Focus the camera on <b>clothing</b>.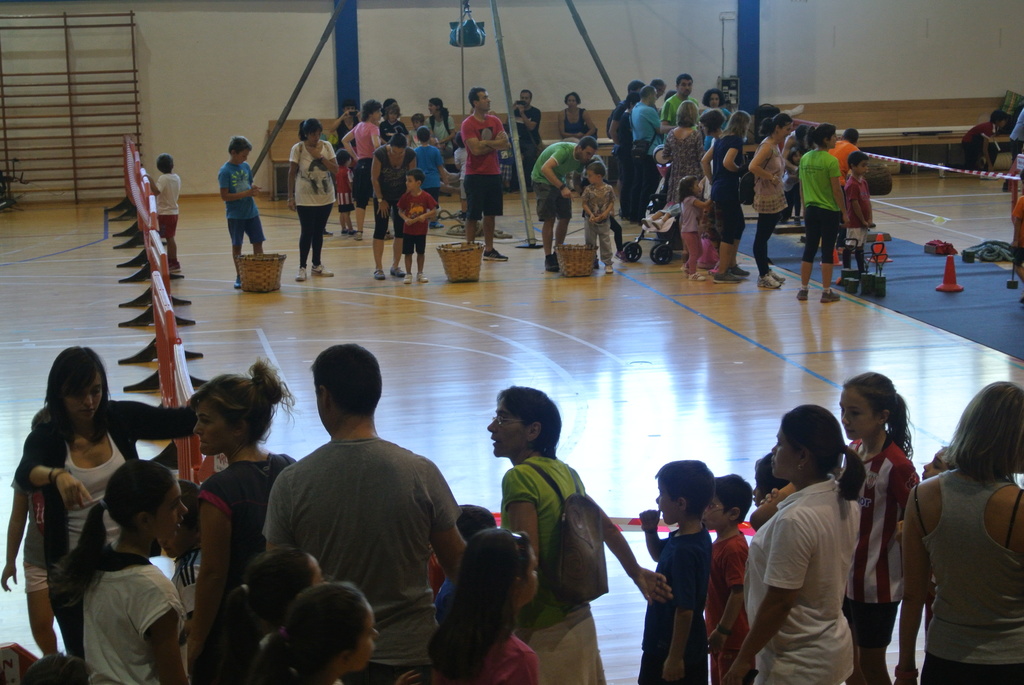
Focus region: detection(748, 130, 787, 271).
